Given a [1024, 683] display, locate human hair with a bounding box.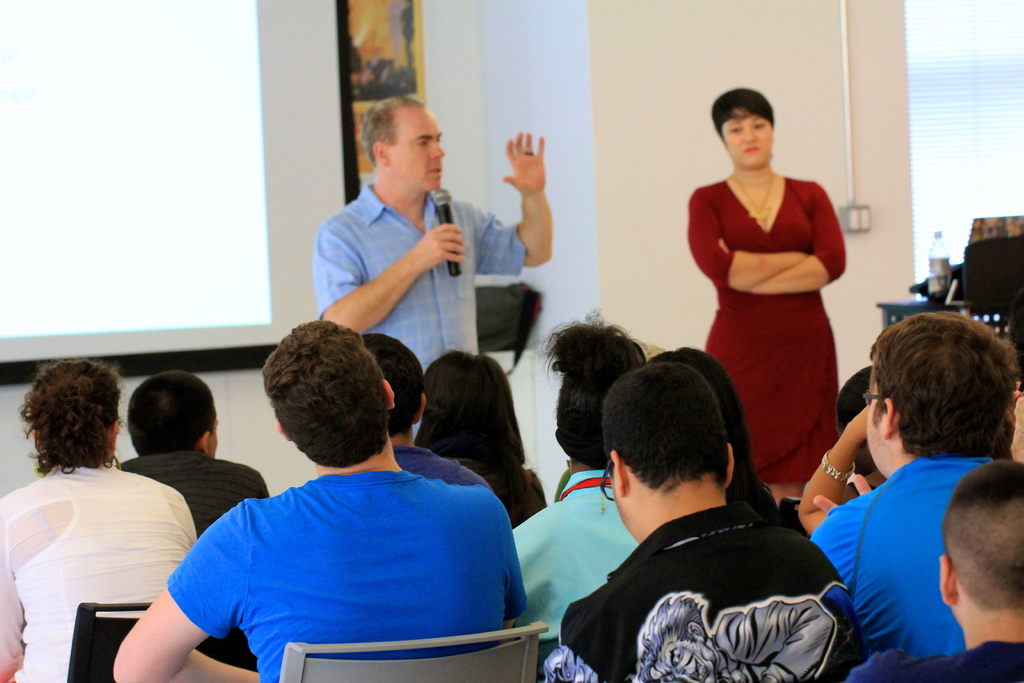
Located: (left=129, top=369, right=220, bottom=457).
